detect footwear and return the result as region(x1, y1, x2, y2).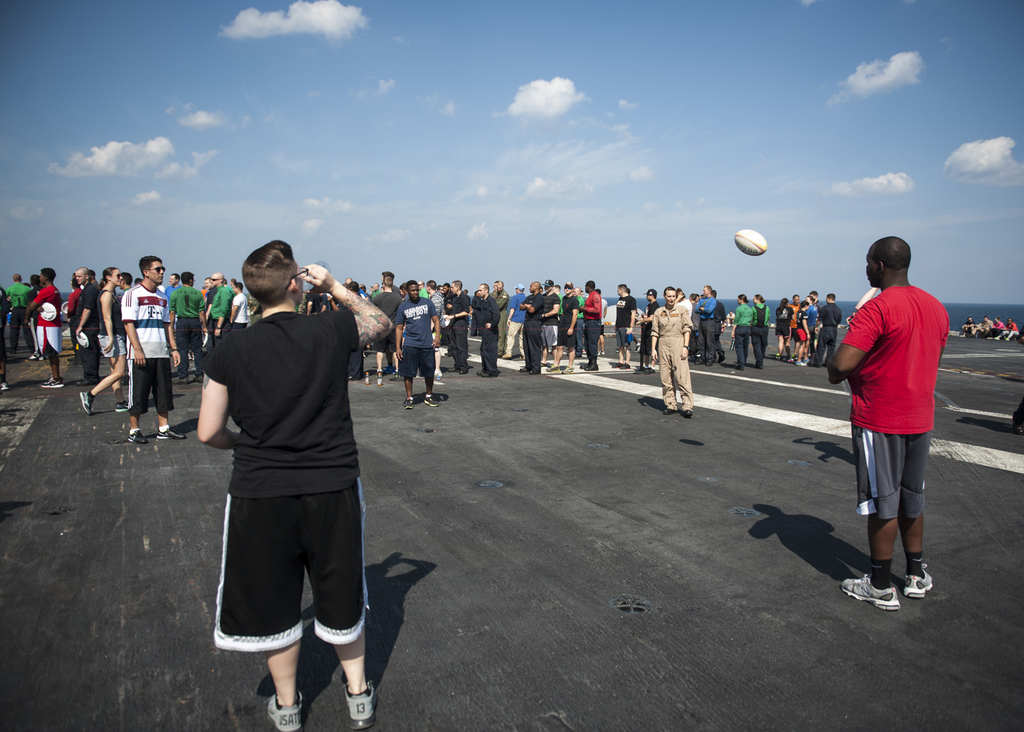
region(904, 560, 934, 599).
